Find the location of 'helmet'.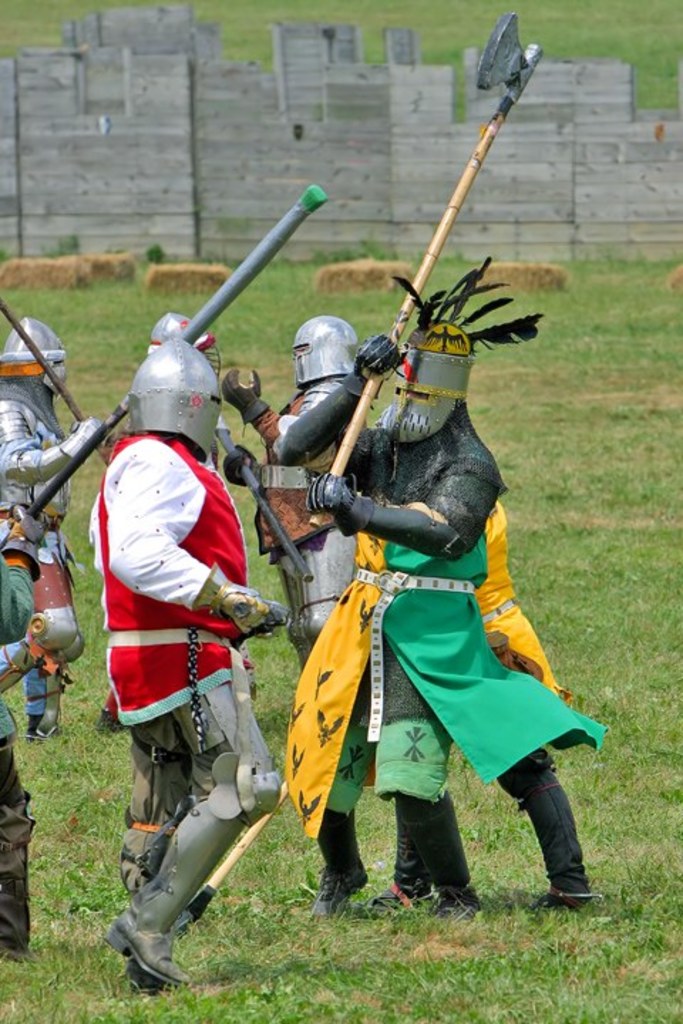
Location: (left=121, top=341, right=235, bottom=466).
